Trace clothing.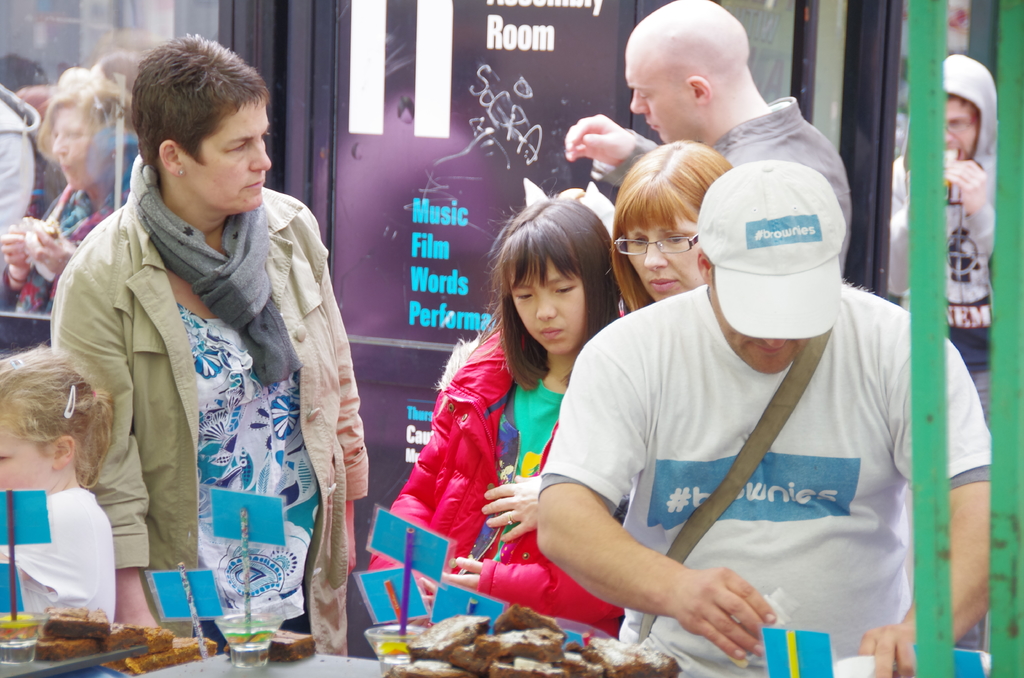
Traced to {"left": 4, "top": 191, "right": 98, "bottom": 313}.
